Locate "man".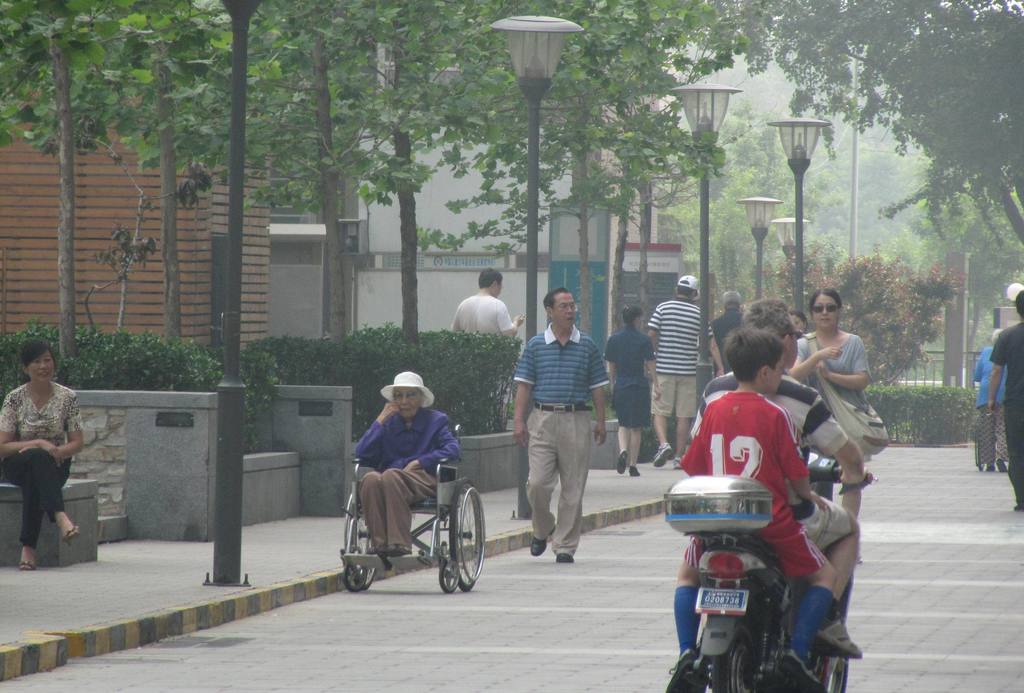
Bounding box: 643 277 728 470.
